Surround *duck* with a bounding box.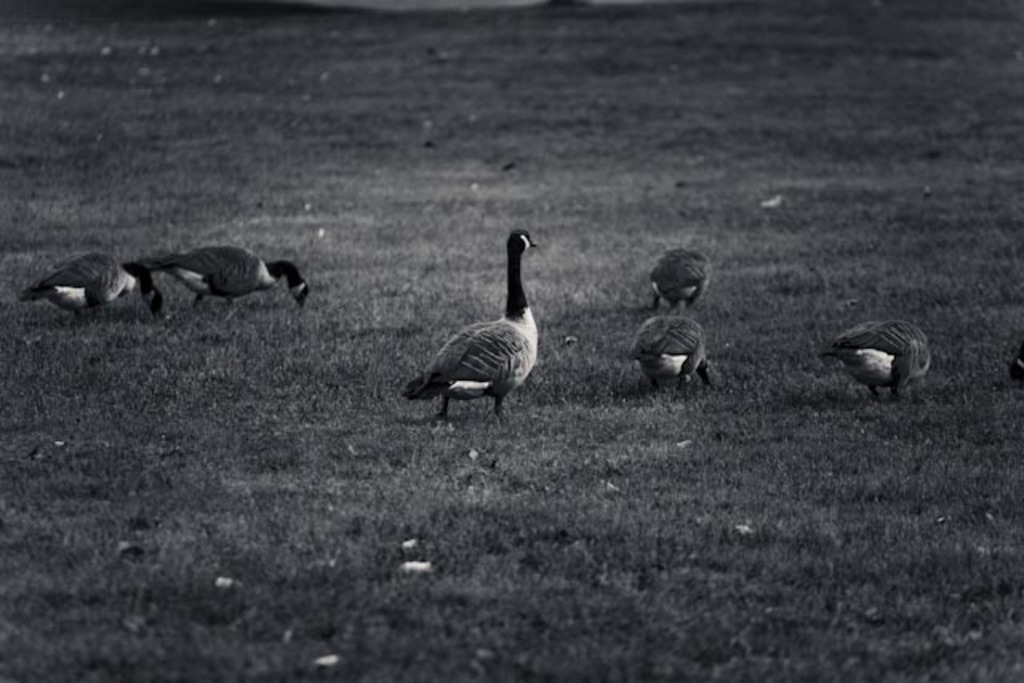
bbox=[2, 250, 179, 323].
